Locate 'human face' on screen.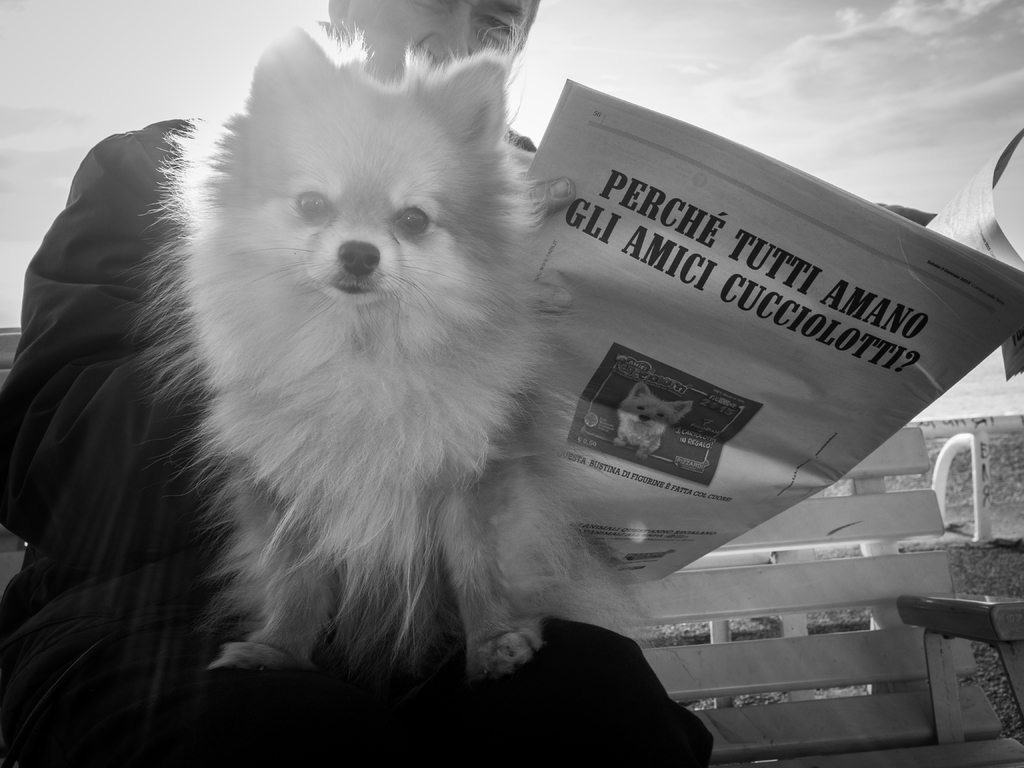
On screen at pyautogui.locateOnScreen(339, 0, 525, 86).
